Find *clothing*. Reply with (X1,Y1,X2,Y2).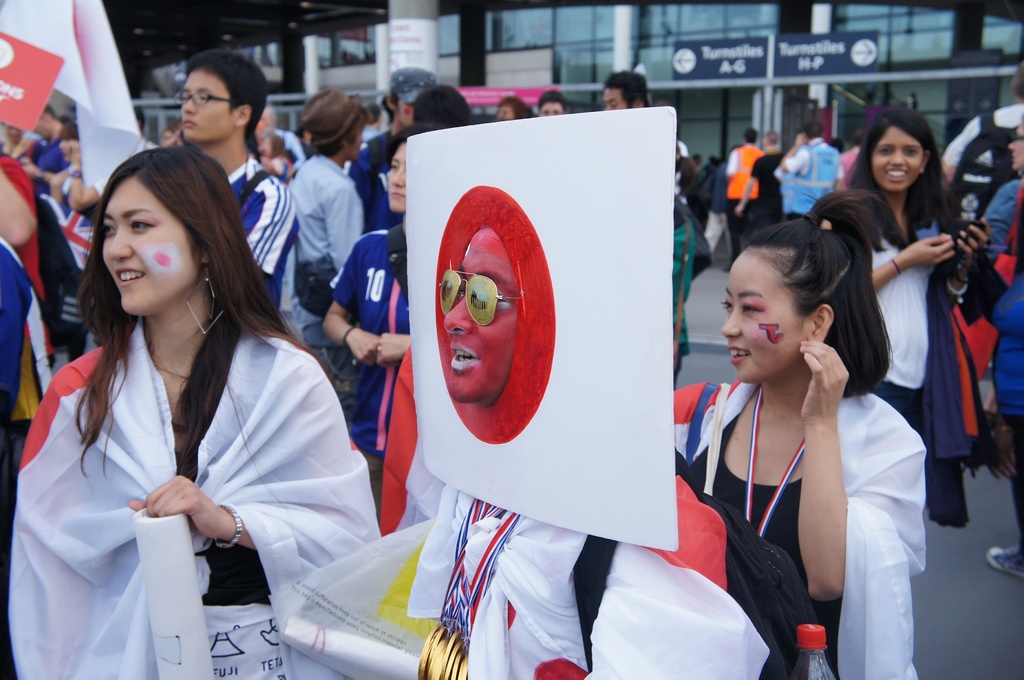
(8,314,384,679).
